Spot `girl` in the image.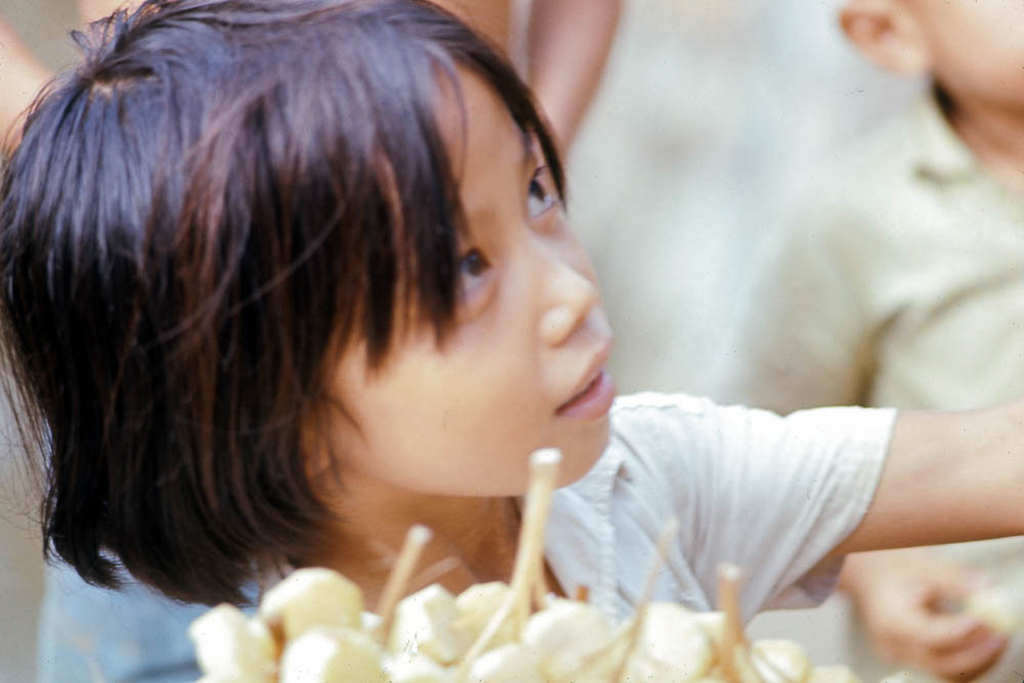
`girl` found at rect(0, 1, 1023, 633).
